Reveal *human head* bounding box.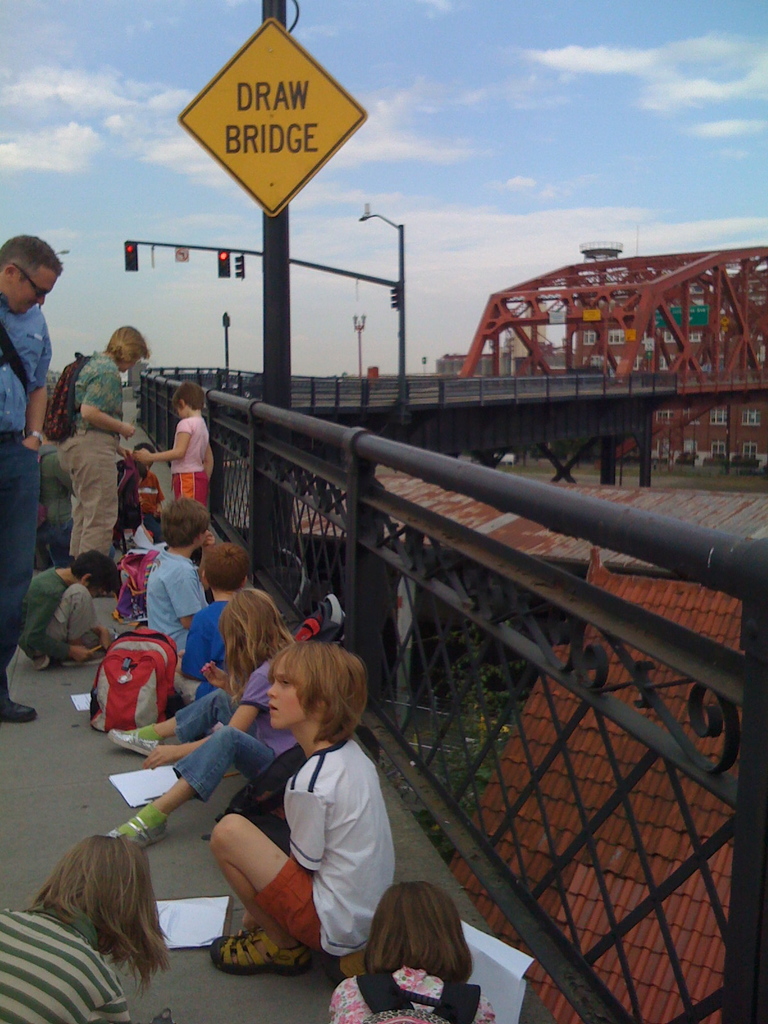
Revealed: 1 230 55 308.
